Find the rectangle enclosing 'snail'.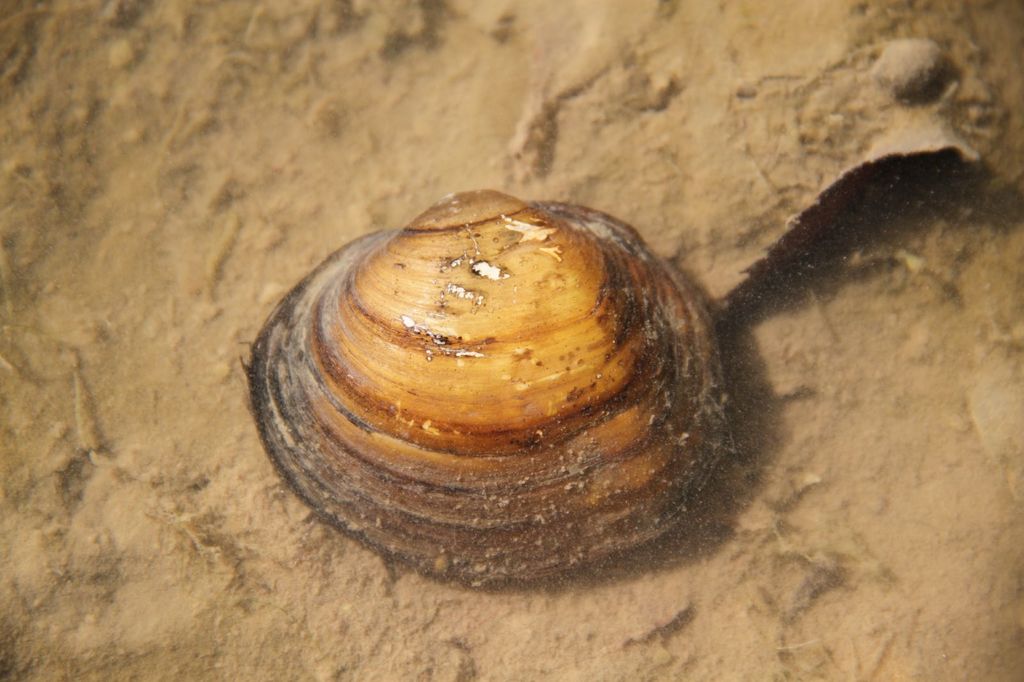
l=243, t=189, r=729, b=589.
